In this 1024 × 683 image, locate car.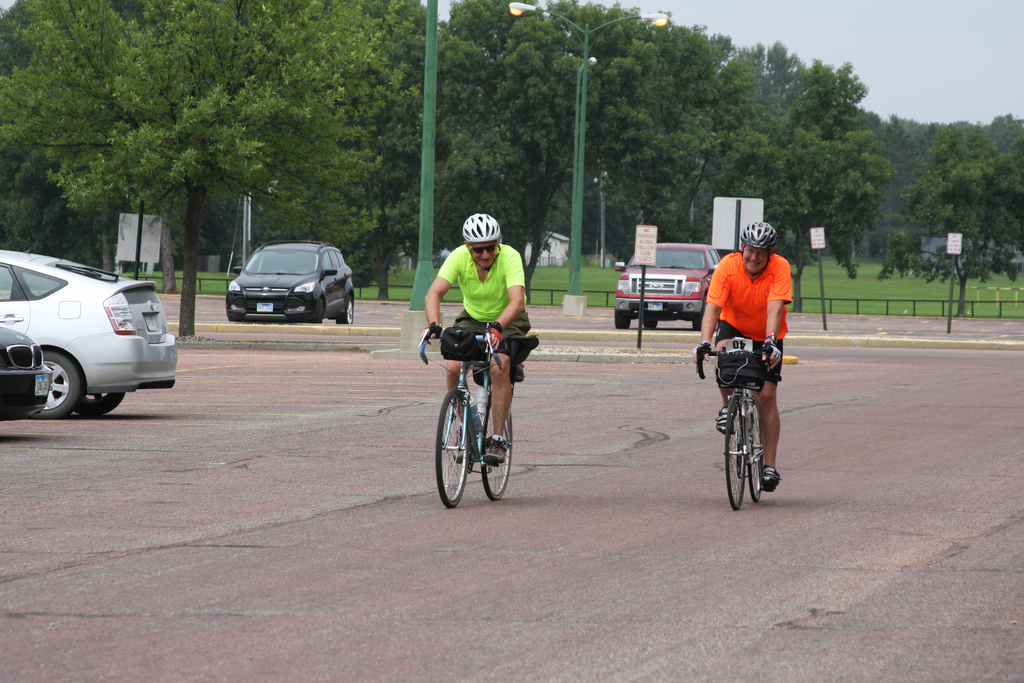
Bounding box: [224,241,362,320].
